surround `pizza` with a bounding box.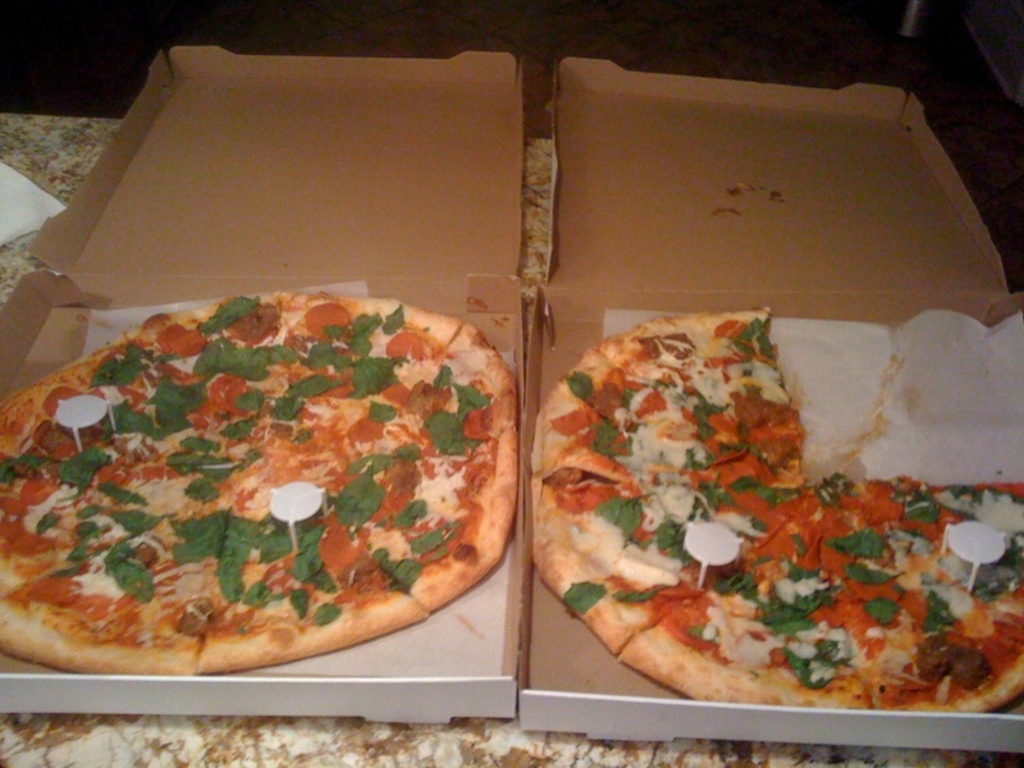
<box>4,274,525,690</box>.
